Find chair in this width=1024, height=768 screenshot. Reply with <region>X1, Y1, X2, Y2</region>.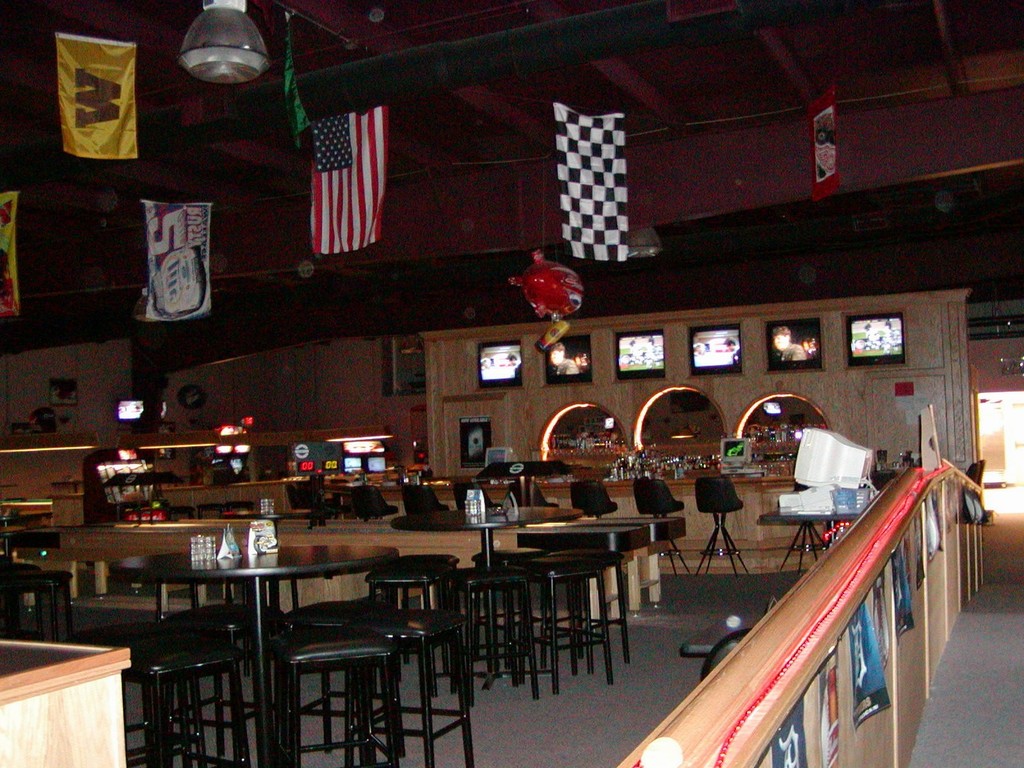
<region>353, 490, 401, 522</region>.
